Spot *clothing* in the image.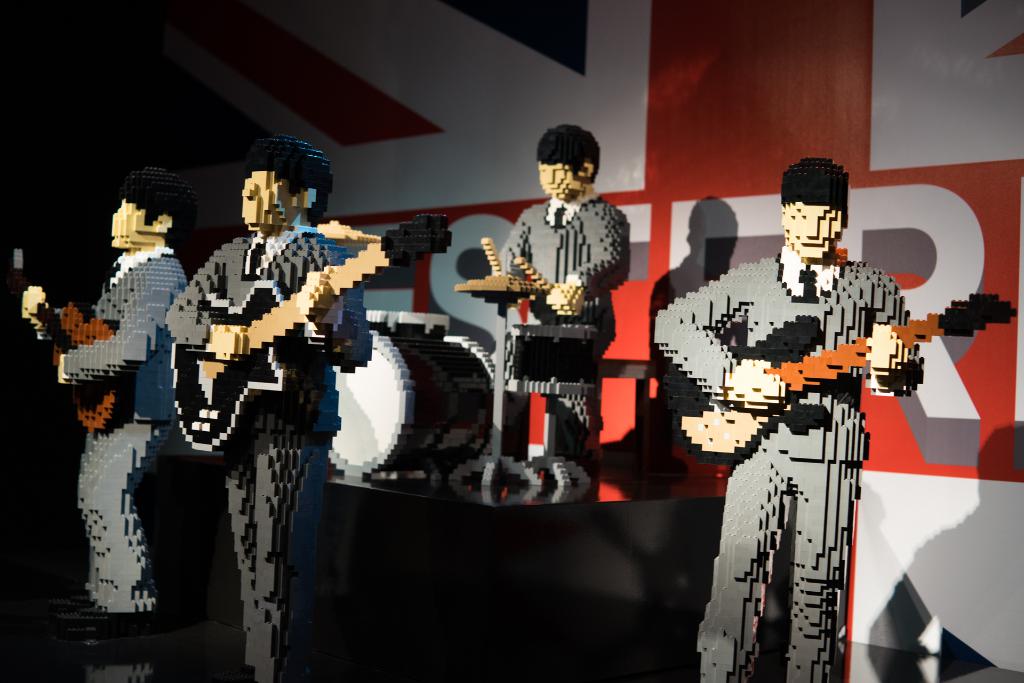
*clothing* found at (483,202,632,487).
